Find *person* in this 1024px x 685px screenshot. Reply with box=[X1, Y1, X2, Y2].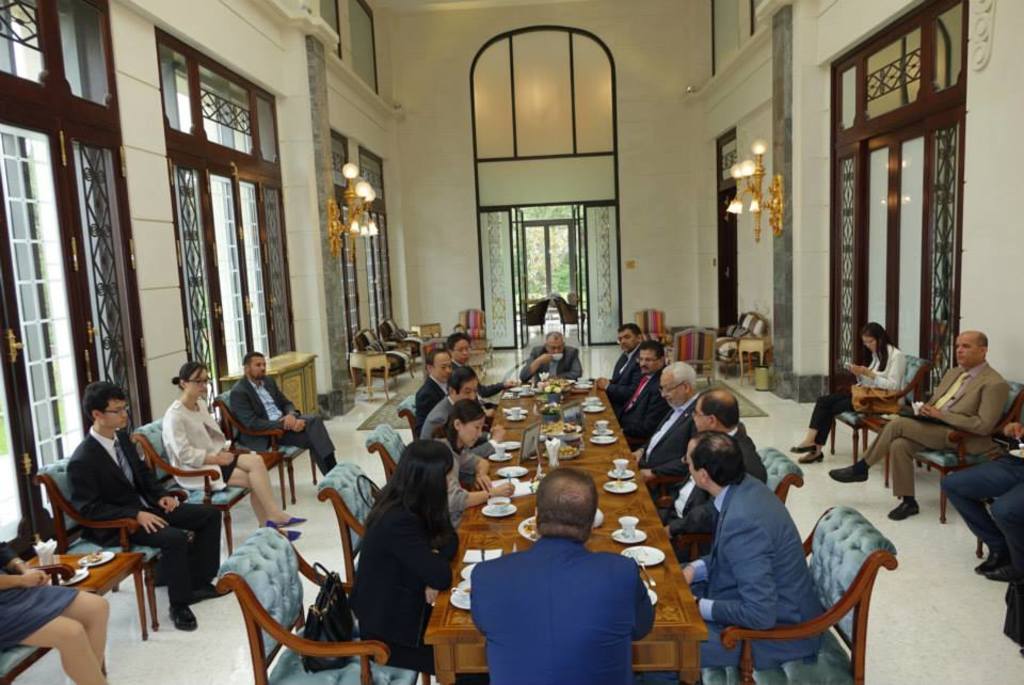
box=[235, 356, 335, 472].
